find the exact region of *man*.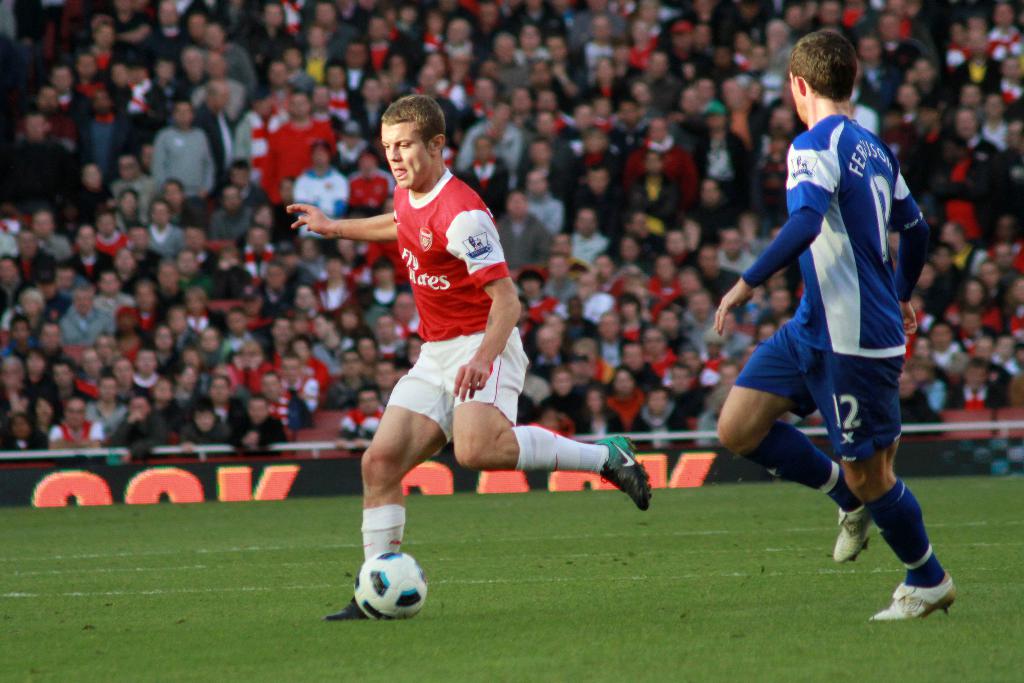
Exact region: detection(300, 98, 647, 622).
